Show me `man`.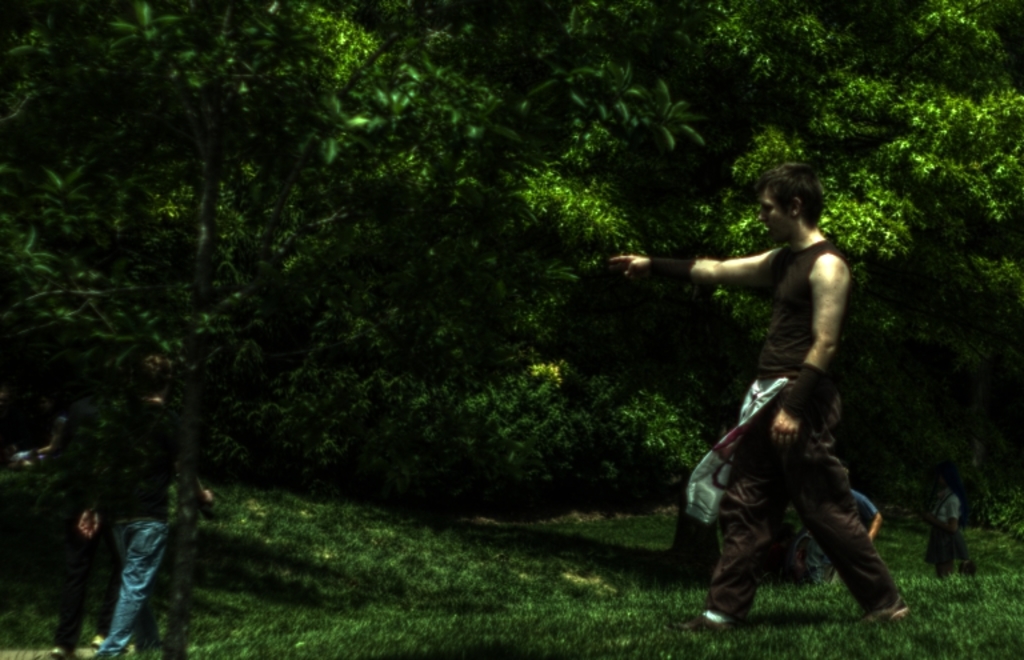
`man` is here: bbox=[608, 163, 915, 627].
